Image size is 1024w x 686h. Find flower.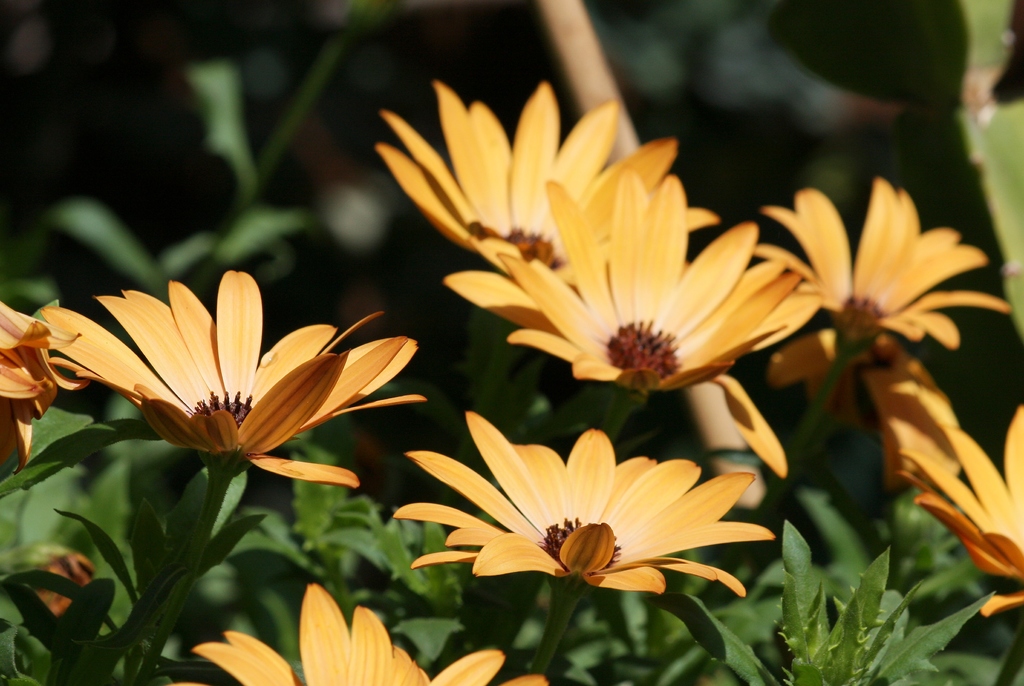
445,177,820,484.
